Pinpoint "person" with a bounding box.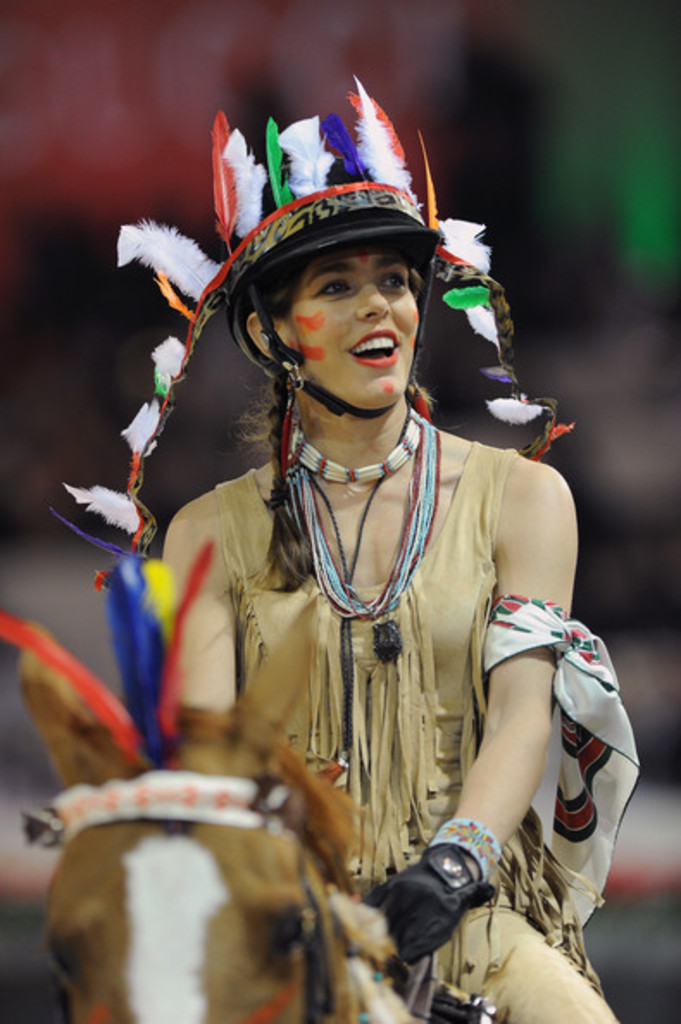
[86,131,609,1014].
